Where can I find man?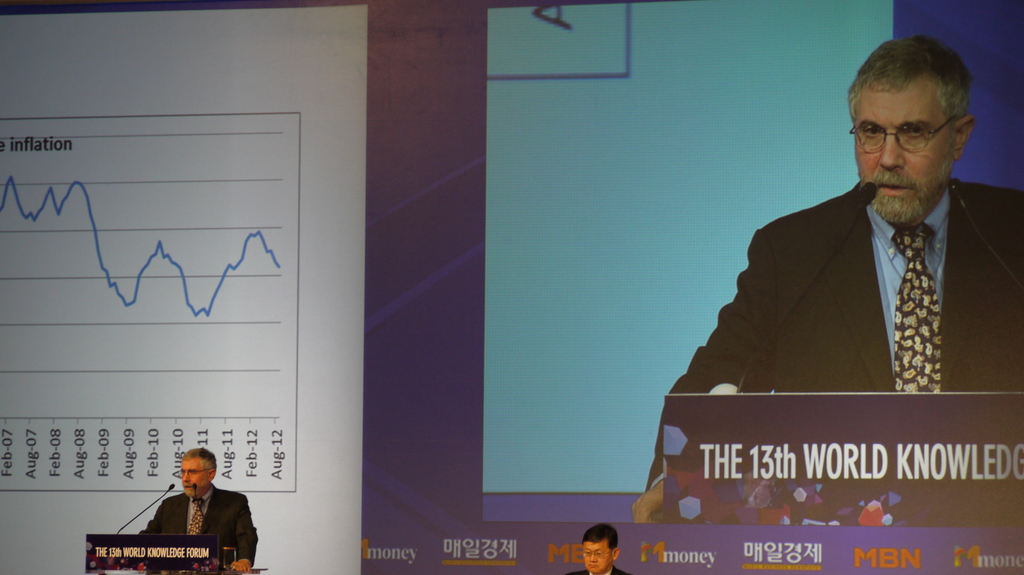
You can find it at left=107, top=445, right=249, bottom=567.
